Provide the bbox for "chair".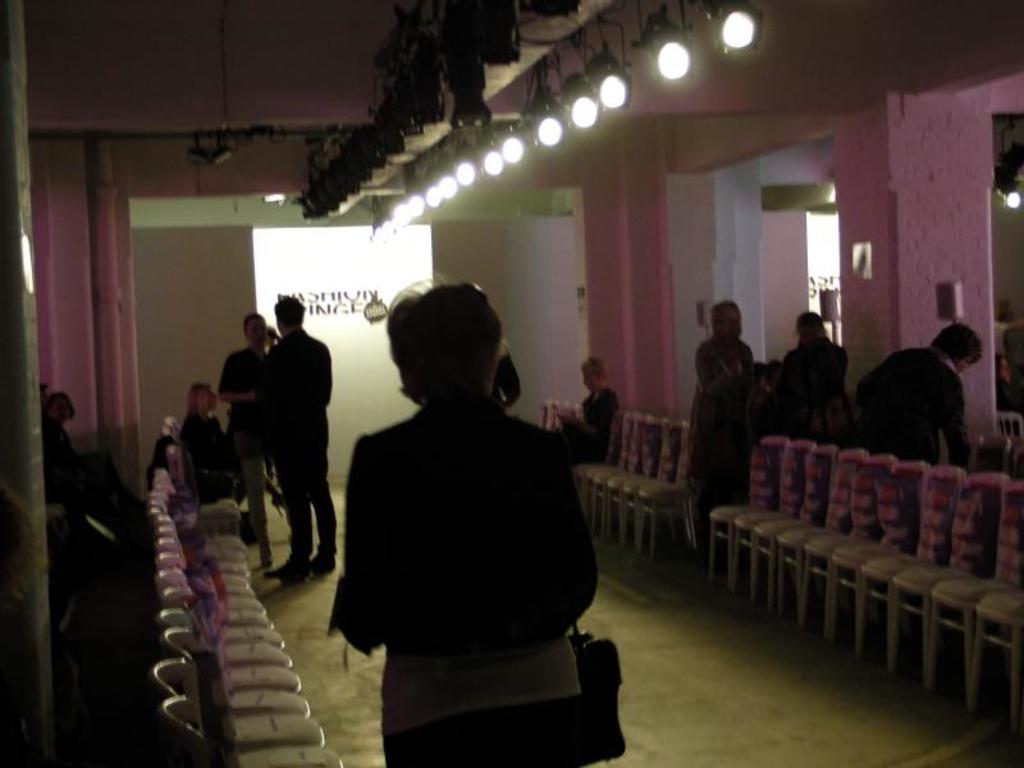
box(607, 416, 660, 544).
